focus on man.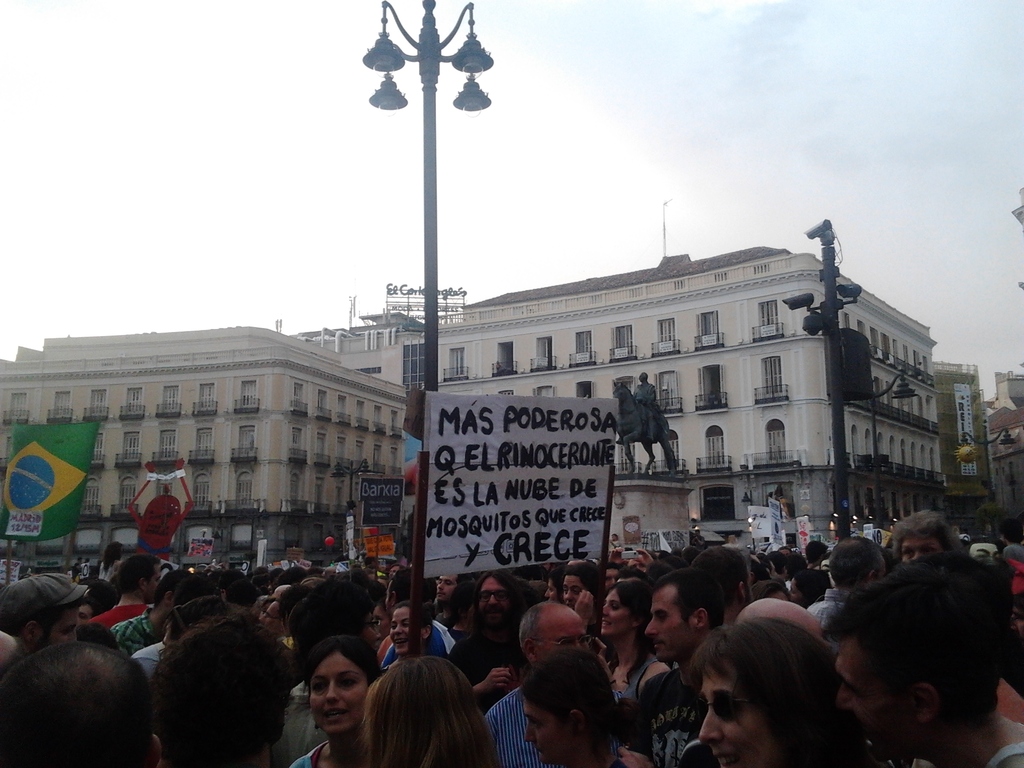
Focused at l=797, t=543, r=829, b=565.
